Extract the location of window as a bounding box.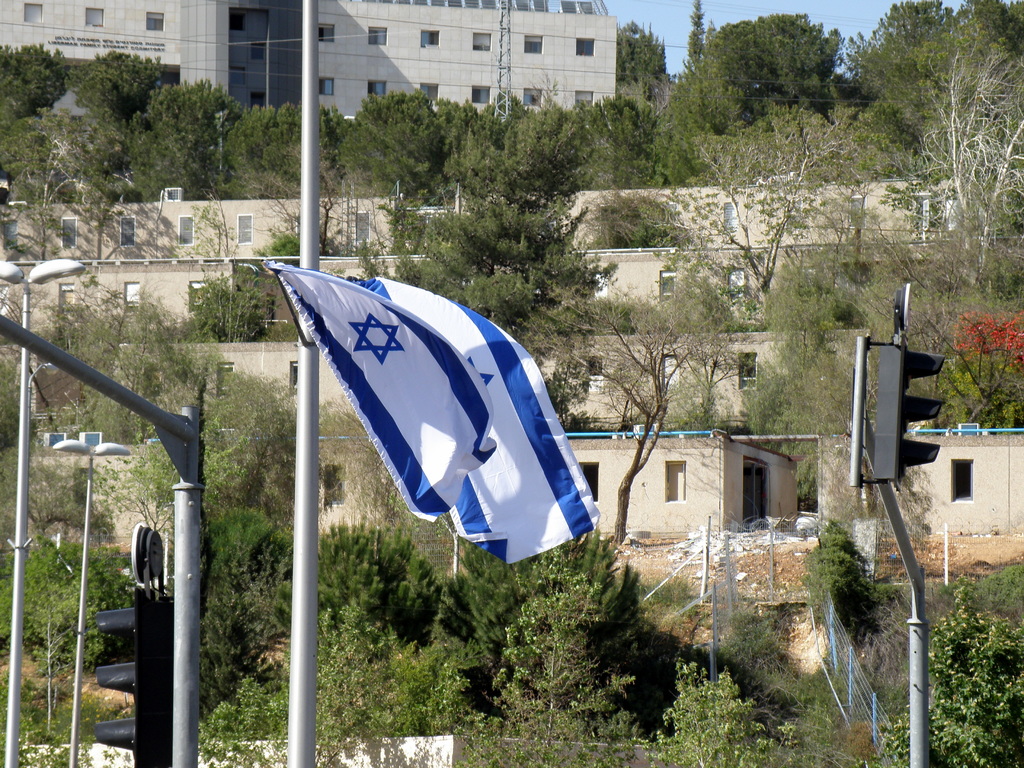
x1=58 y1=220 x2=72 y2=245.
